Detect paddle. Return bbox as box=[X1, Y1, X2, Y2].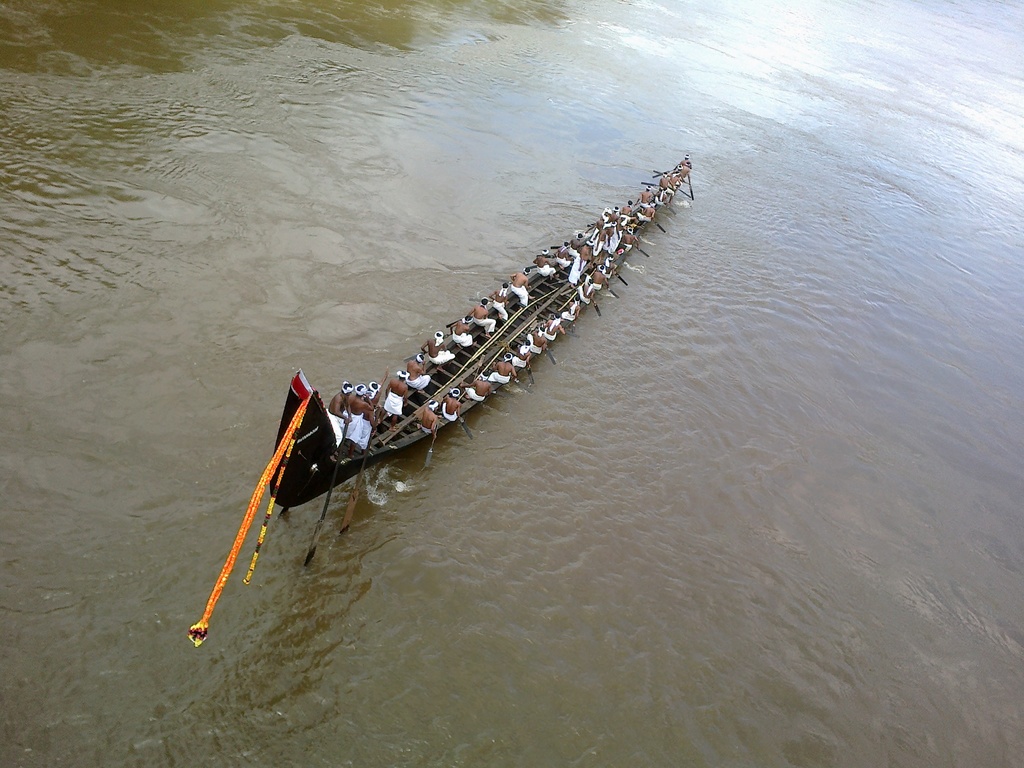
box=[341, 411, 380, 531].
